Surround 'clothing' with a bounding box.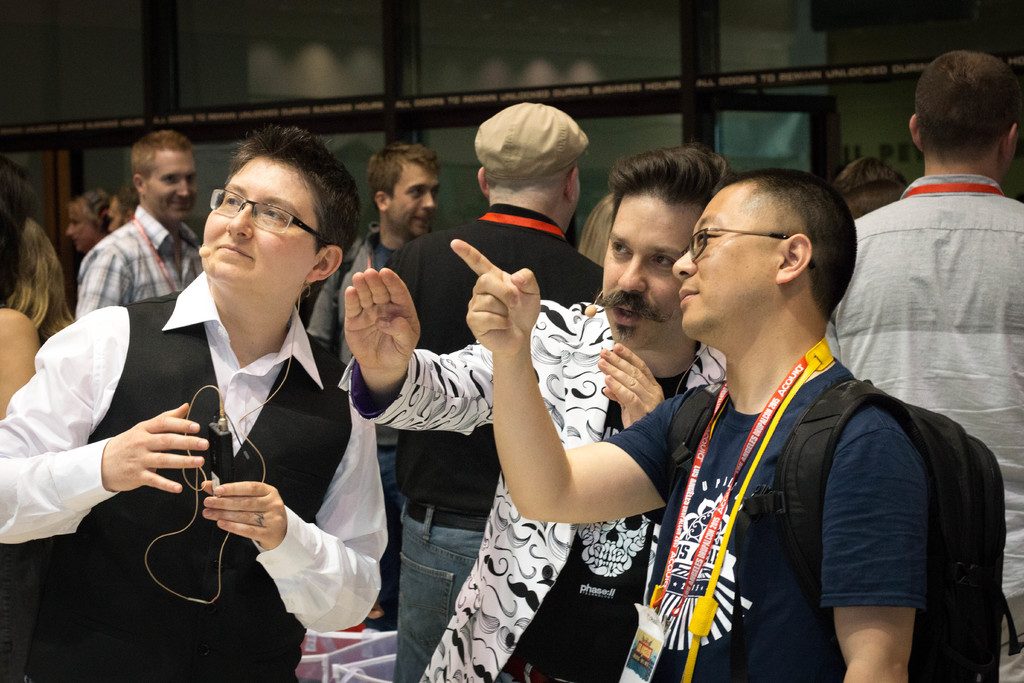
<region>0, 267, 383, 682</region>.
